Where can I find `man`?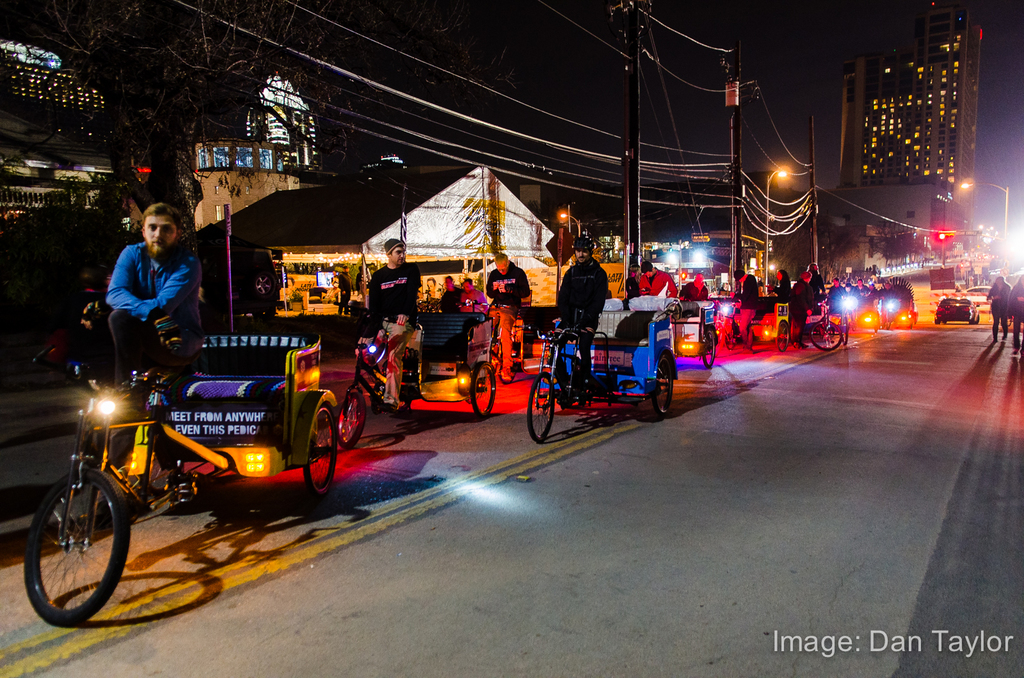
You can find it at crop(455, 283, 486, 313).
